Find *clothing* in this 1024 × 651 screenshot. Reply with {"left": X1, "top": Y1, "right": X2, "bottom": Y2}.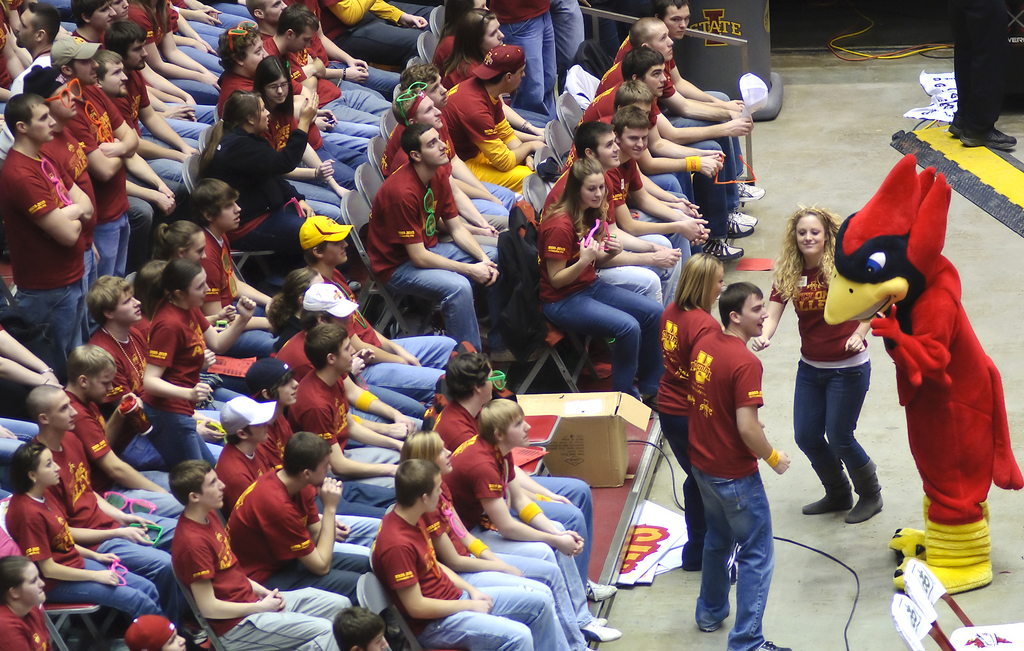
{"left": 220, "top": 66, "right": 369, "bottom": 191}.
